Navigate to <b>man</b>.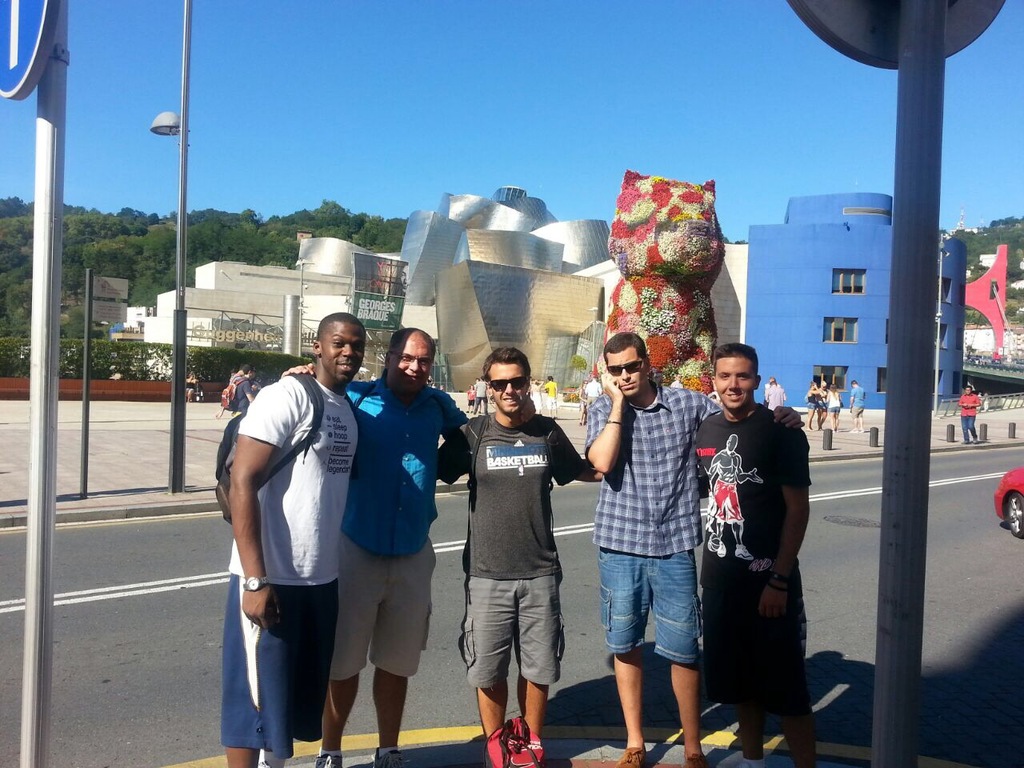
Navigation target: [x1=218, y1=312, x2=366, y2=767].
